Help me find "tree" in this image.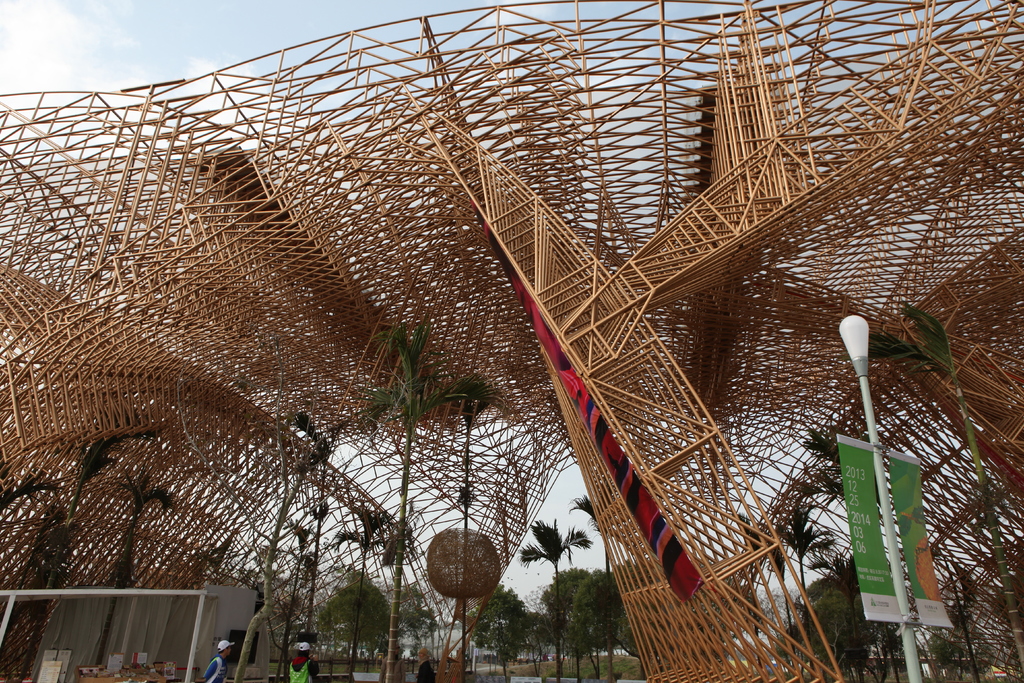
Found it: 543, 566, 586, 682.
